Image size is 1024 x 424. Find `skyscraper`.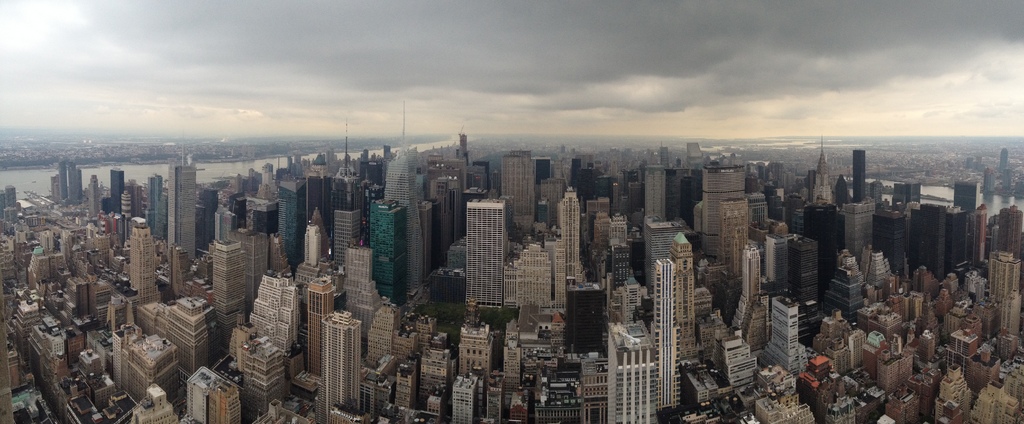
bbox=(813, 139, 830, 204).
